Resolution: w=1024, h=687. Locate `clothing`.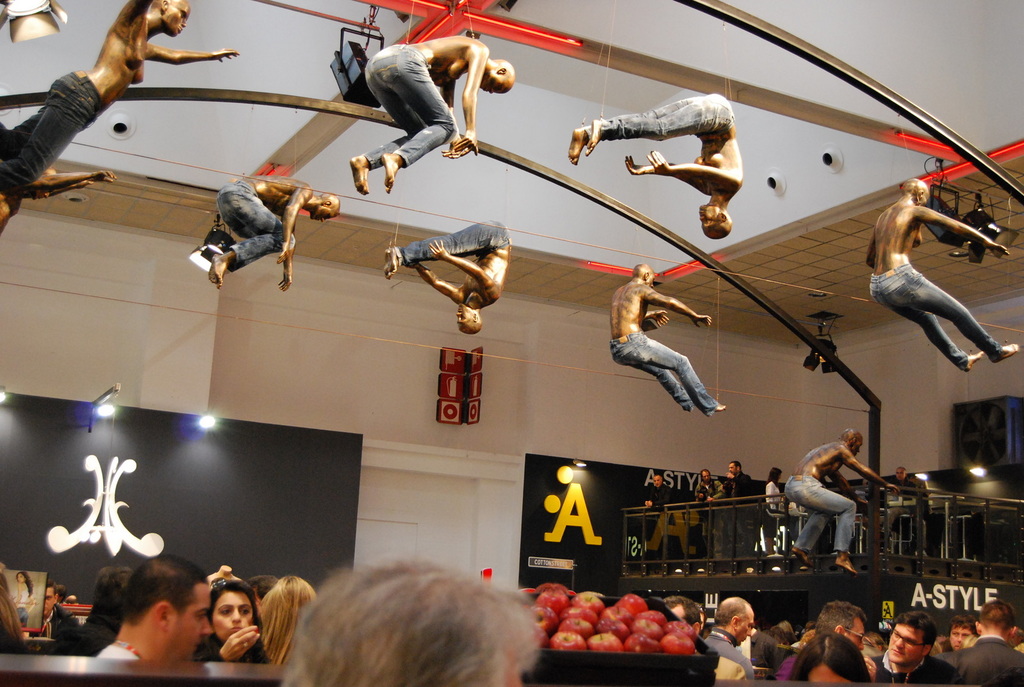
(396, 216, 513, 267).
